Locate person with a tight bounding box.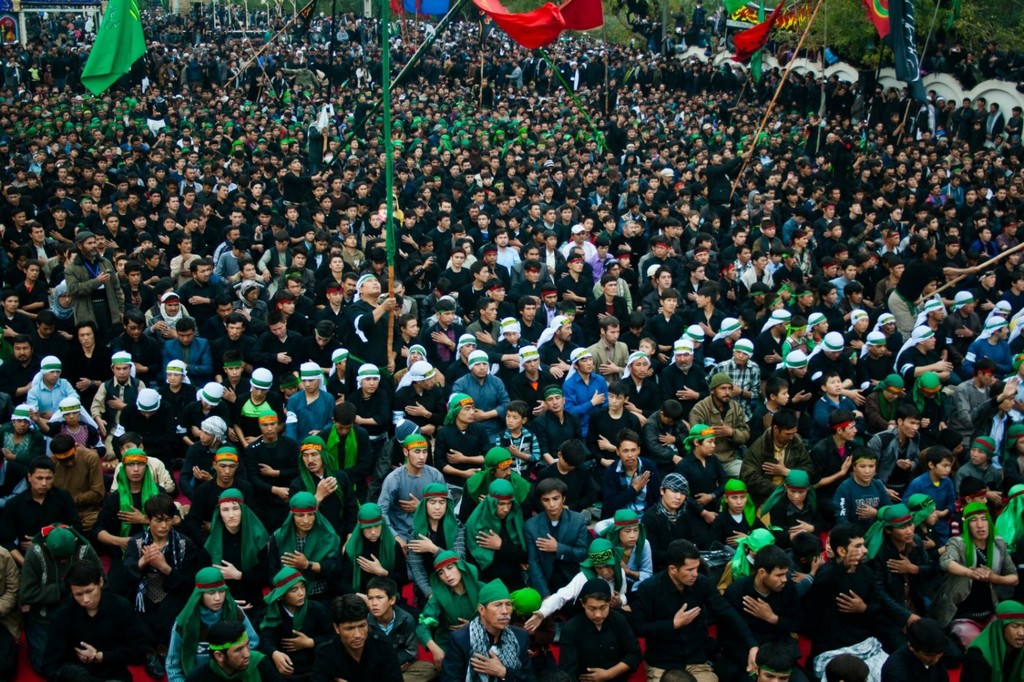
<box>715,480,769,548</box>.
